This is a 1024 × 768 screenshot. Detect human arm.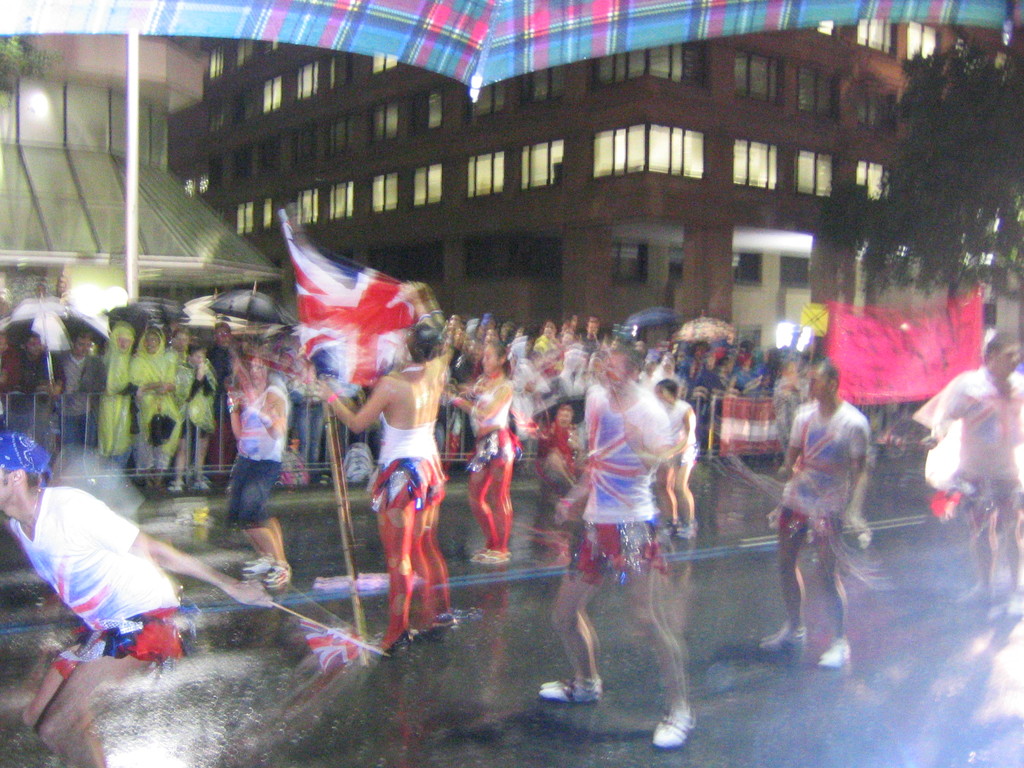
<bbox>217, 385, 262, 447</bbox>.
